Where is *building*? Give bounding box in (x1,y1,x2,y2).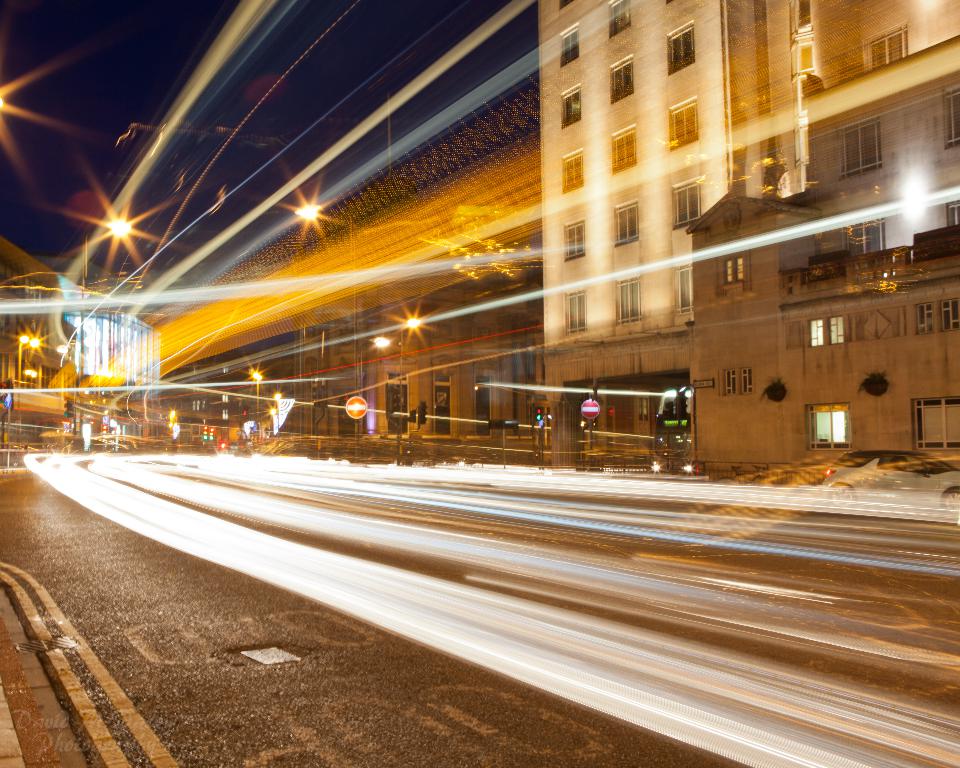
(538,0,959,466).
